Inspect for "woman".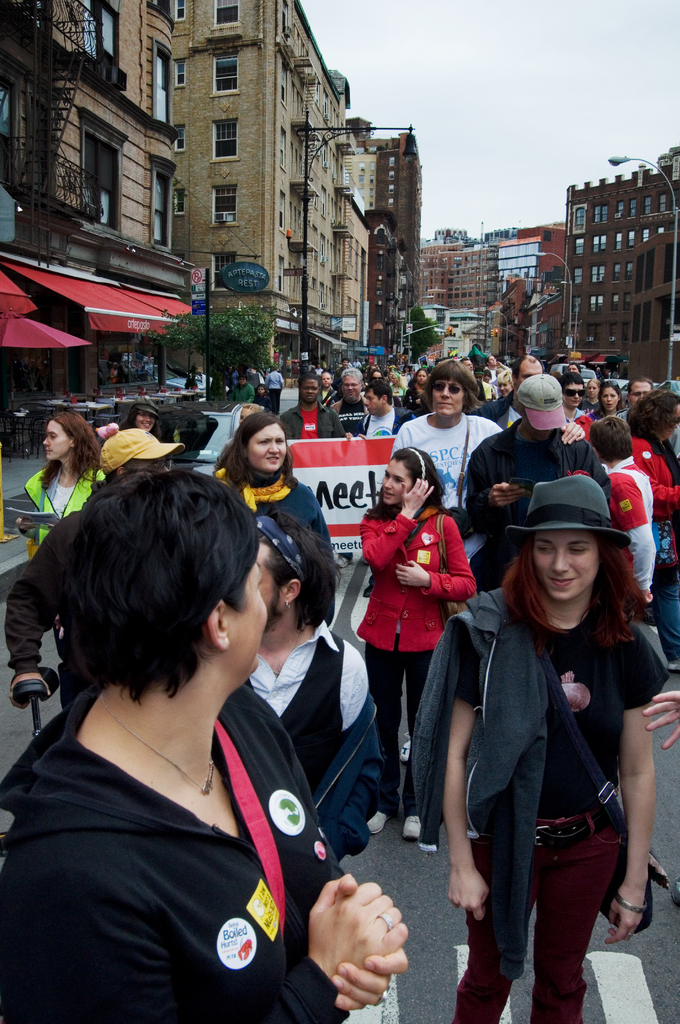
Inspection: region(362, 445, 476, 841).
